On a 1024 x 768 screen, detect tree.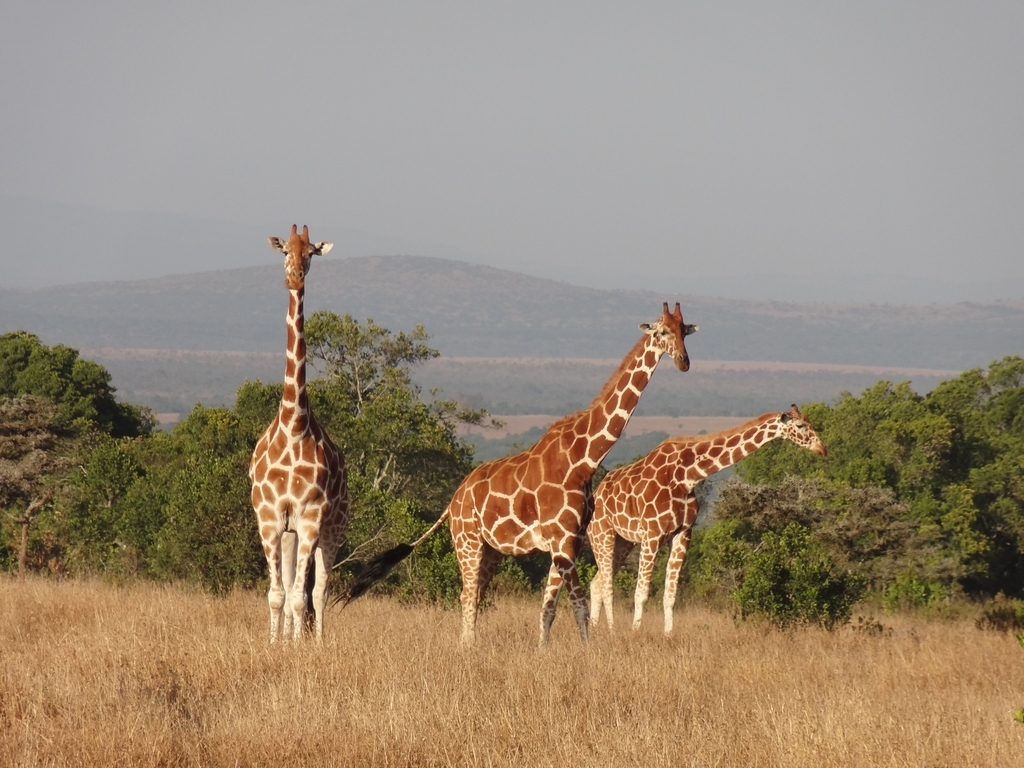
box(0, 322, 119, 436).
